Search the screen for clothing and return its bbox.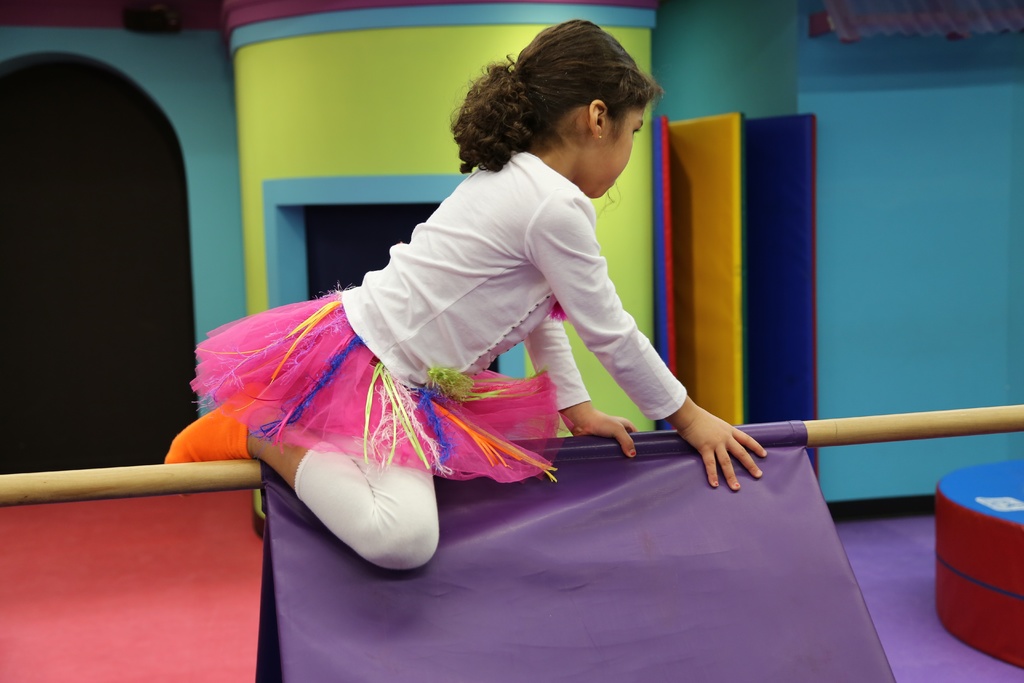
Found: 291 435 444 570.
